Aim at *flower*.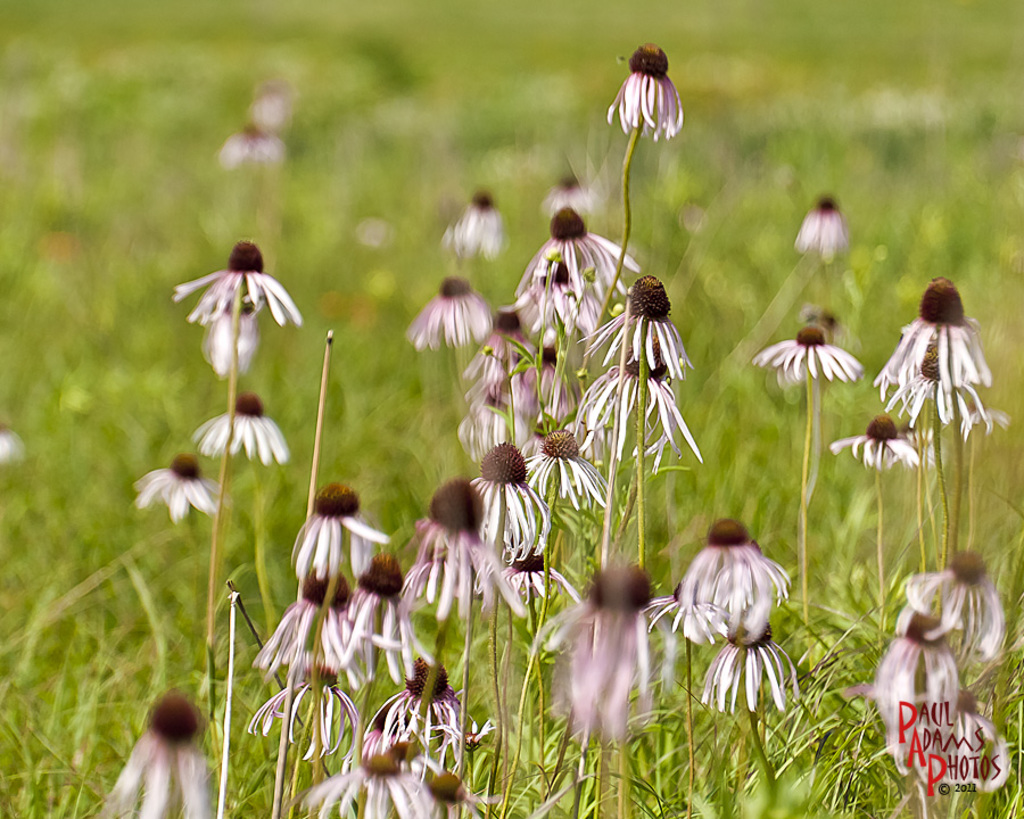
Aimed at 177:229:290:347.
